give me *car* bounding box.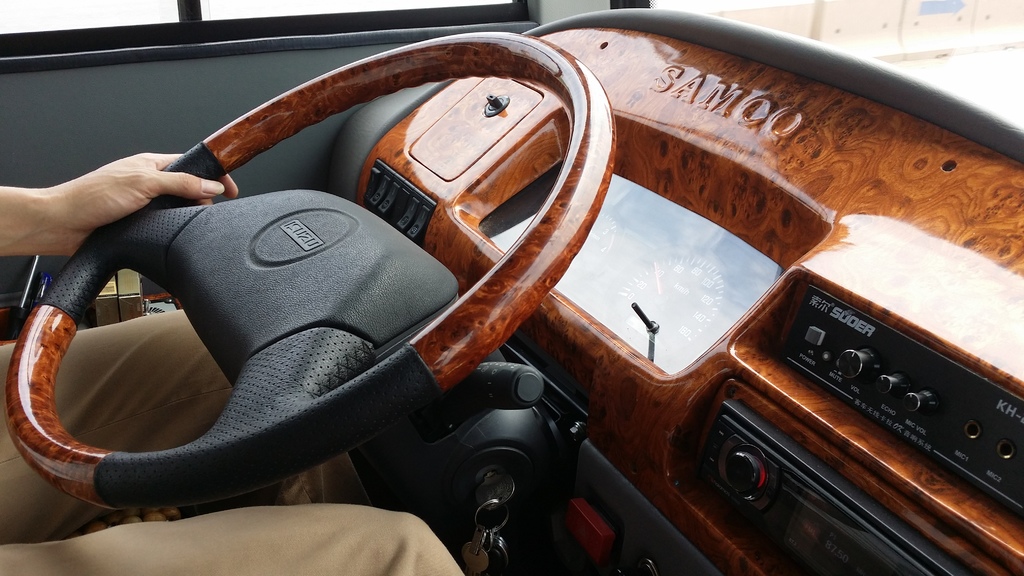
locate(0, 17, 1023, 573).
